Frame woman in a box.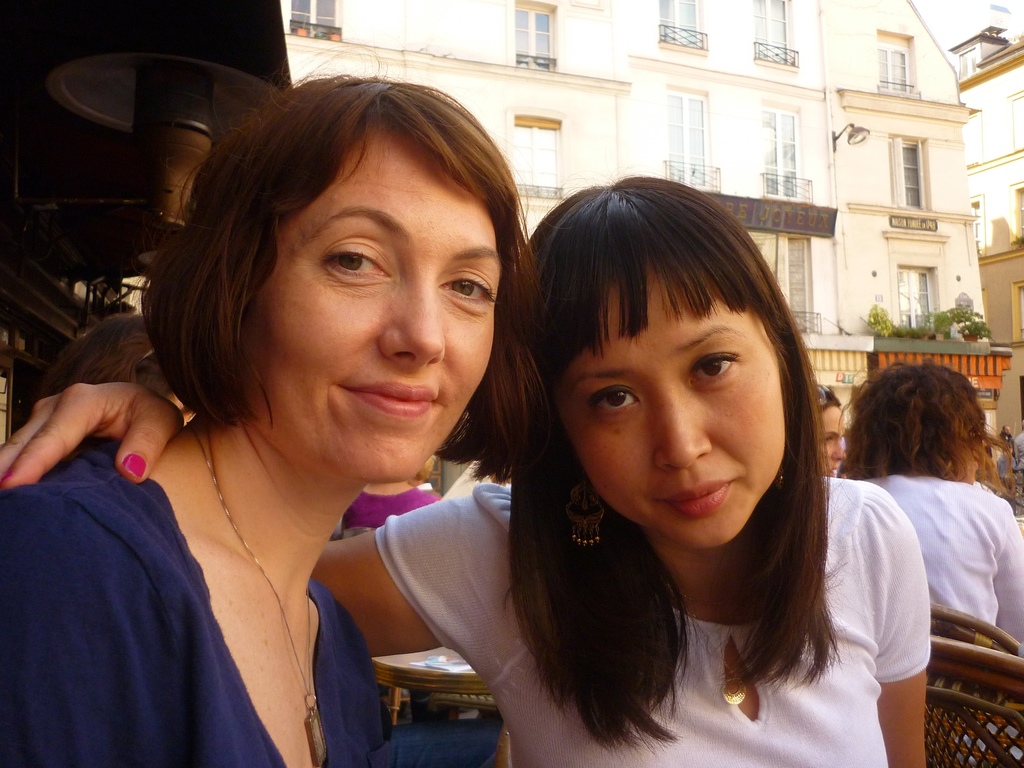
[left=0, top=177, right=929, bottom=767].
